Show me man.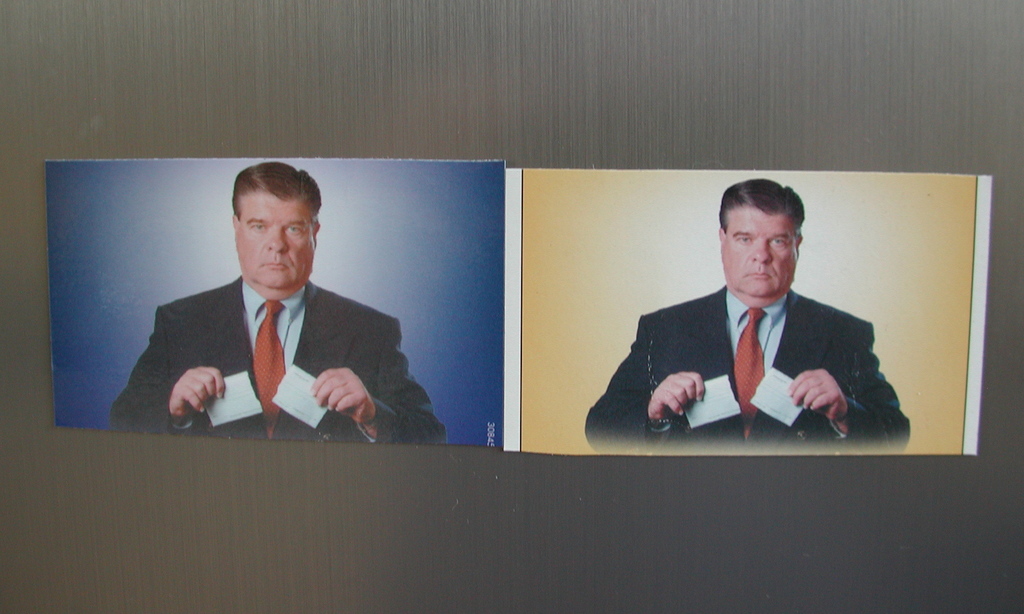
man is here: region(108, 156, 447, 452).
